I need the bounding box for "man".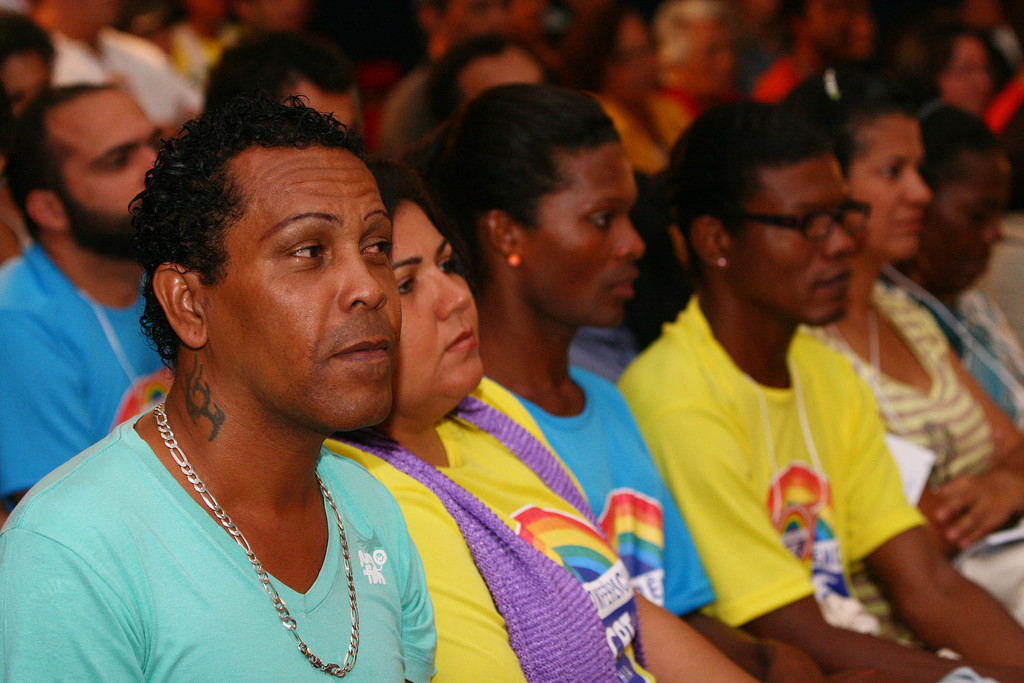
Here it is: 612, 99, 1023, 682.
